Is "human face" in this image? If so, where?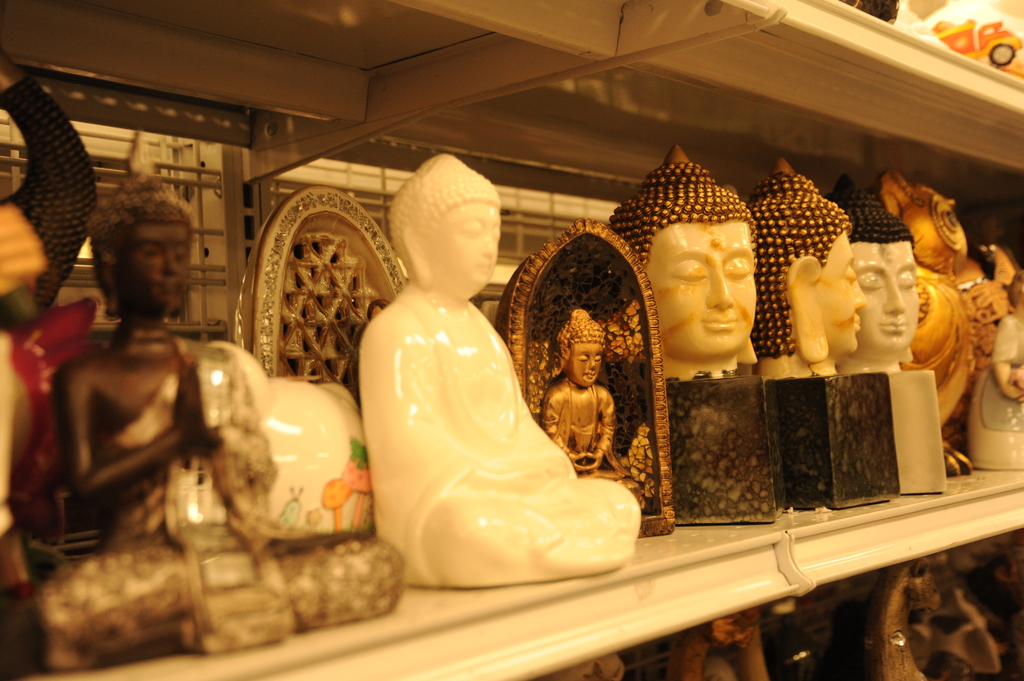
Yes, at BBox(115, 221, 189, 310).
